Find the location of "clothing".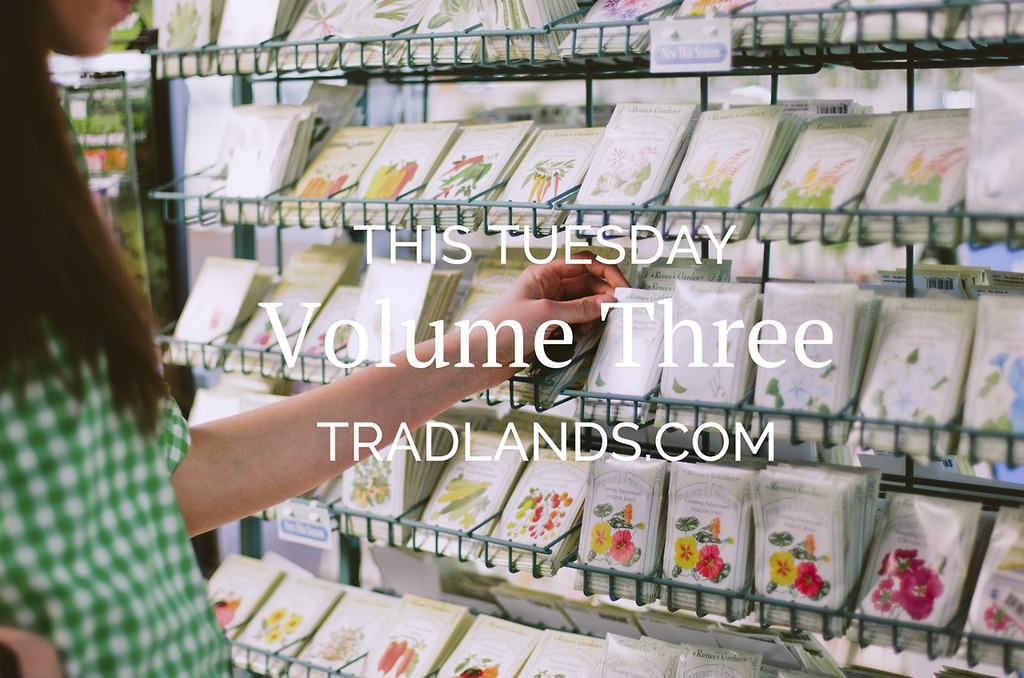
Location: left=0, top=224, right=222, bottom=676.
